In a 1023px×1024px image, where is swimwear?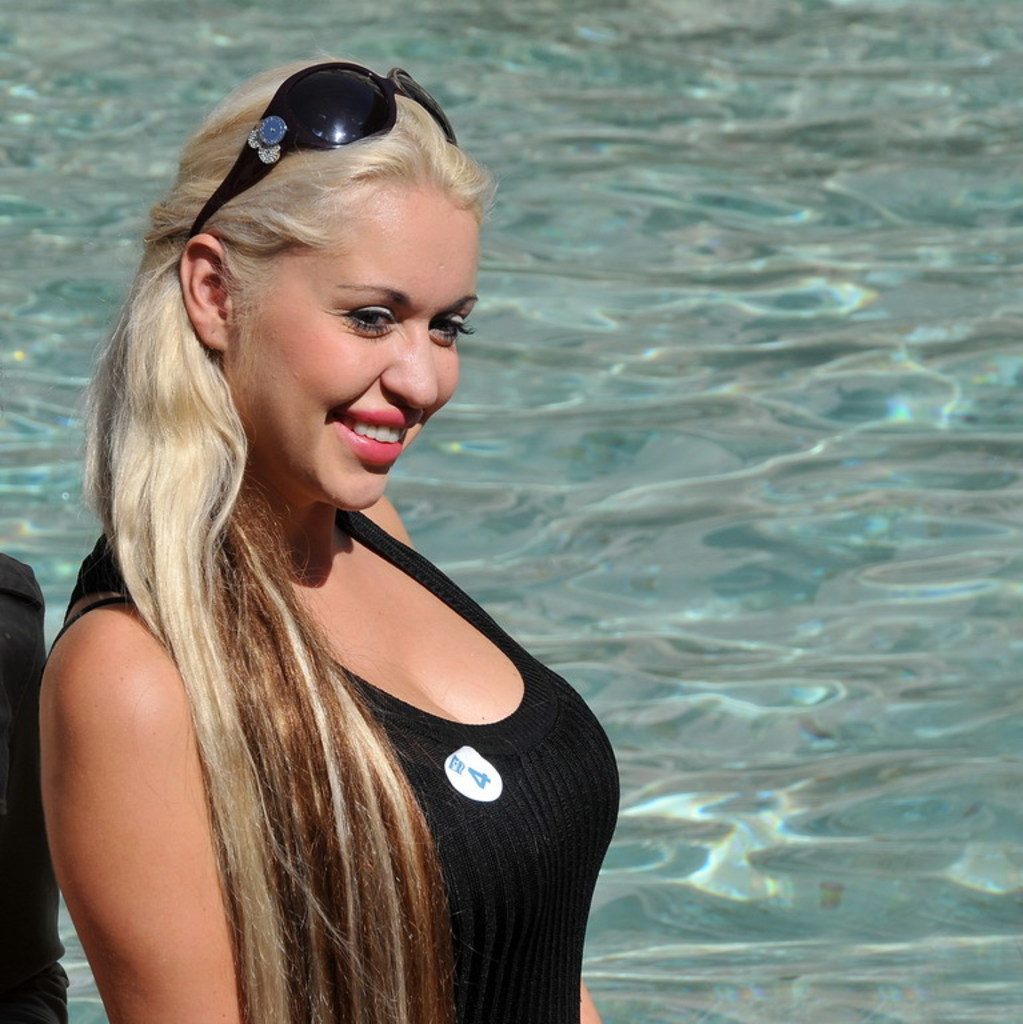
crop(49, 503, 626, 1023).
